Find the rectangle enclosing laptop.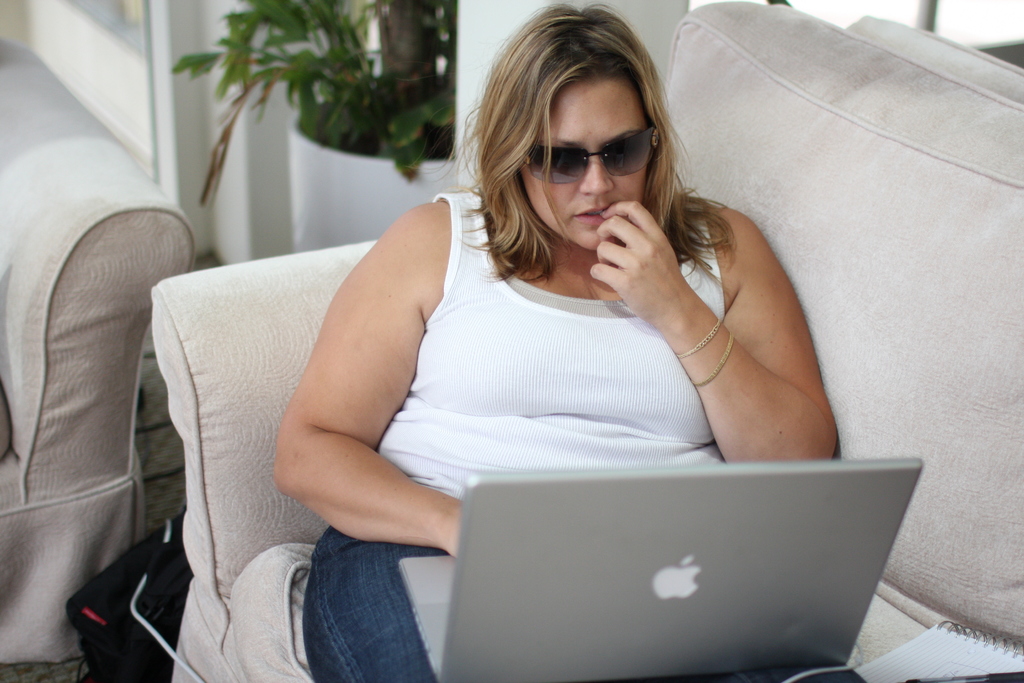
region(433, 457, 934, 682).
